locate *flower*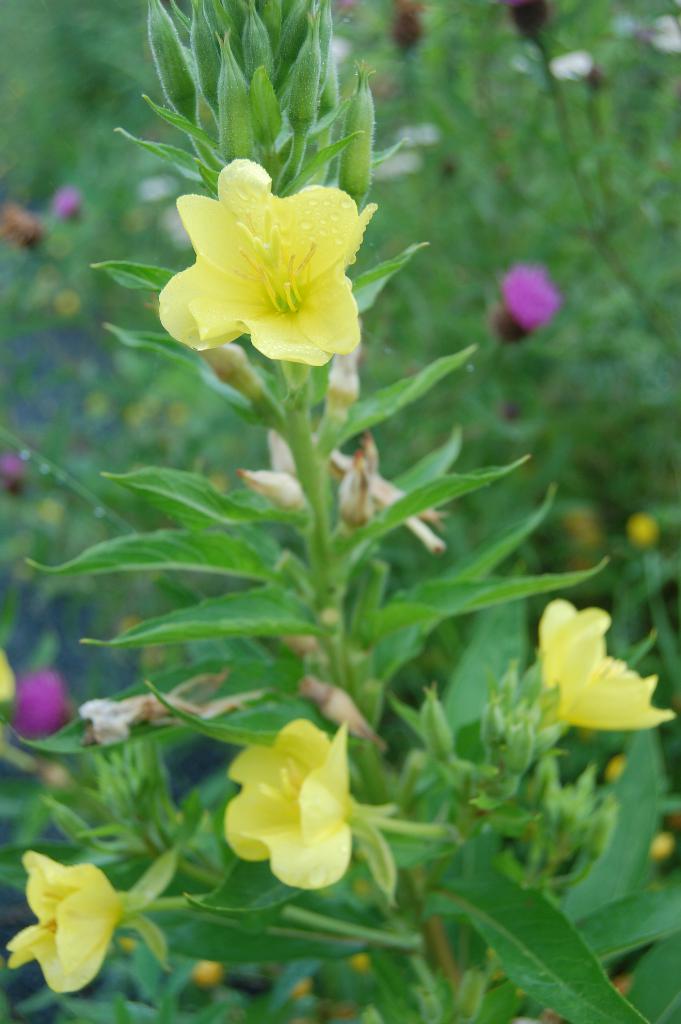
{"x1": 0, "y1": 449, "x2": 33, "y2": 495}
